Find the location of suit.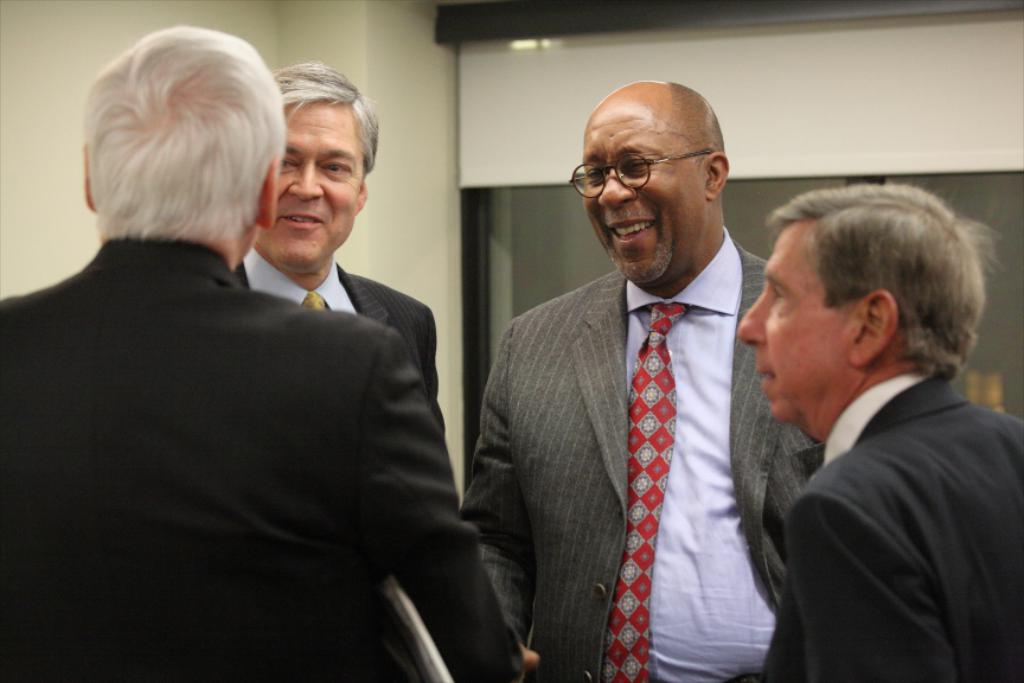
Location: BBox(49, 148, 471, 672).
